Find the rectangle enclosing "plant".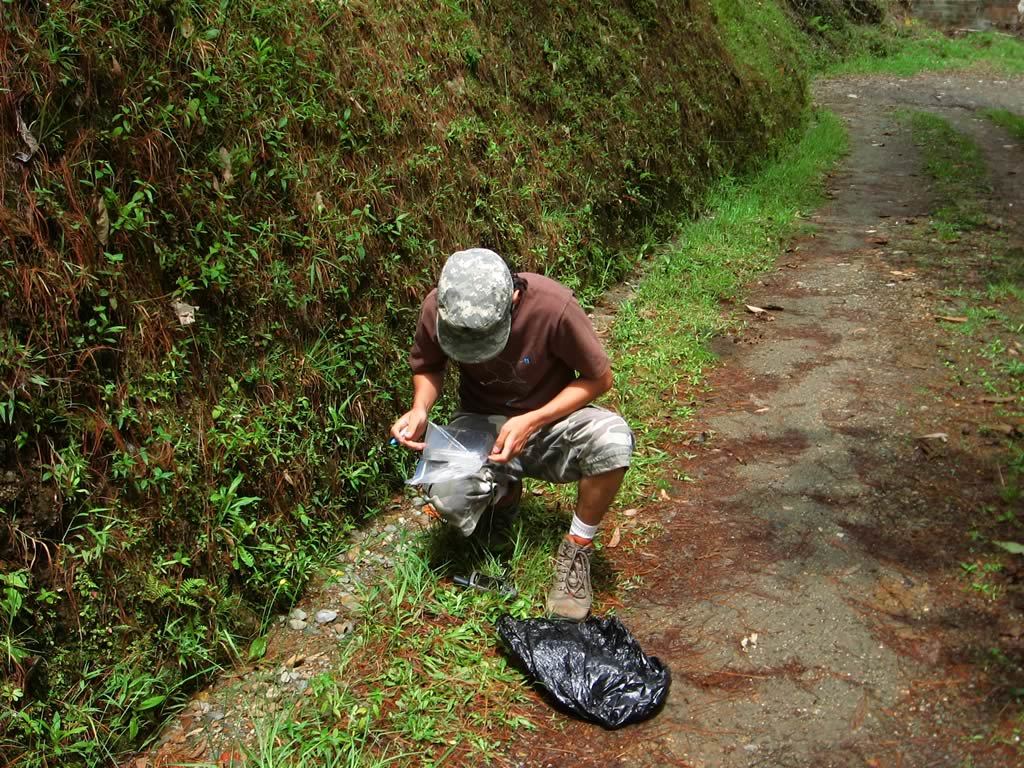
rect(656, 76, 687, 117).
